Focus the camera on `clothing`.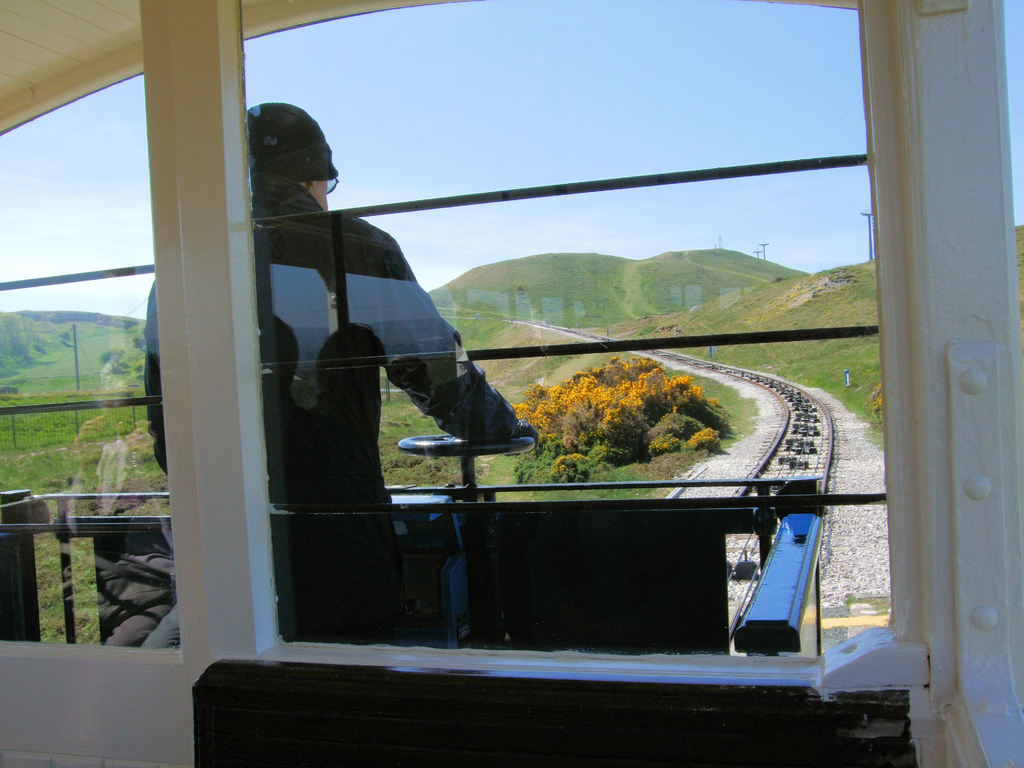
Focus region: <bbox>143, 177, 518, 644</bbox>.
